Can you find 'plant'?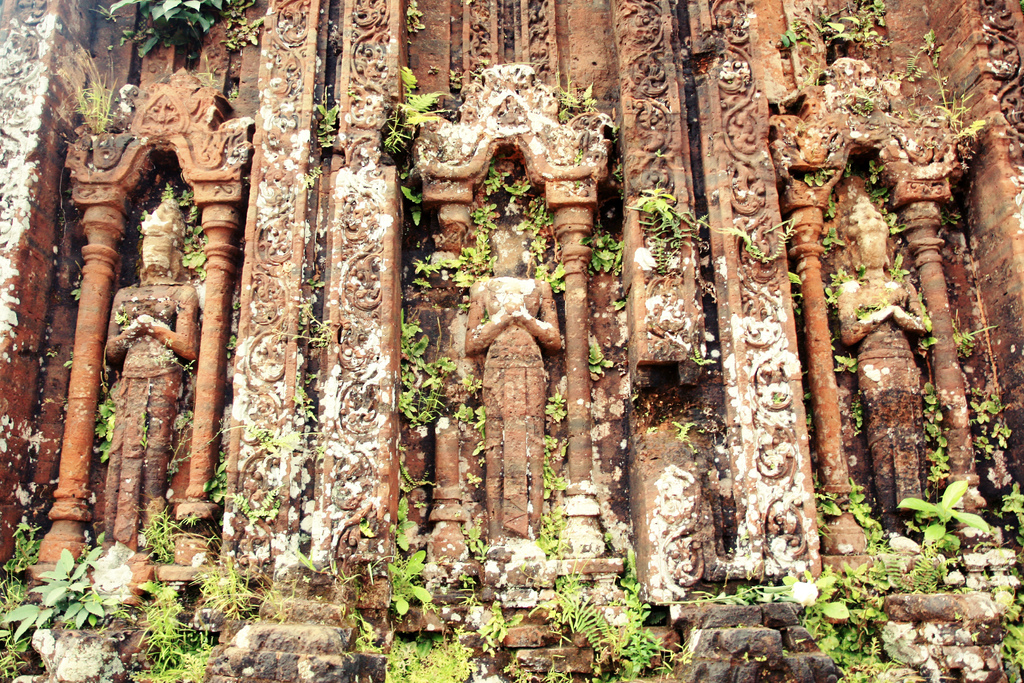
Yes, bounding box: 648/425/661/434.
